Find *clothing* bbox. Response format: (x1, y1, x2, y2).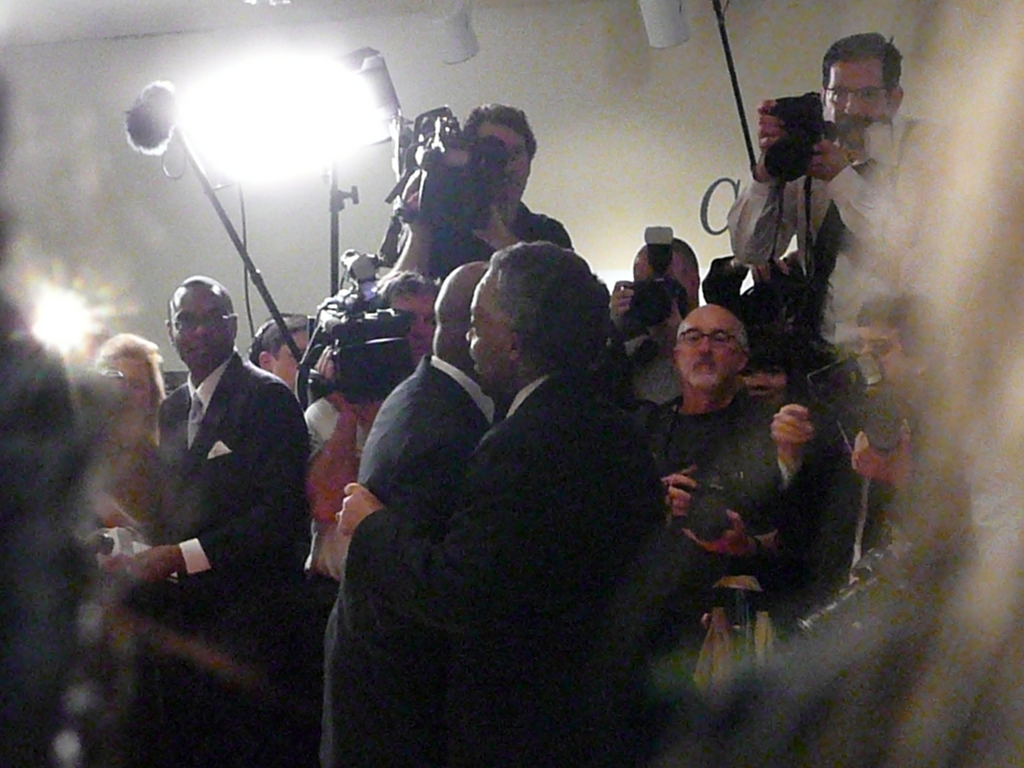
(731, 117, 957, 351).
